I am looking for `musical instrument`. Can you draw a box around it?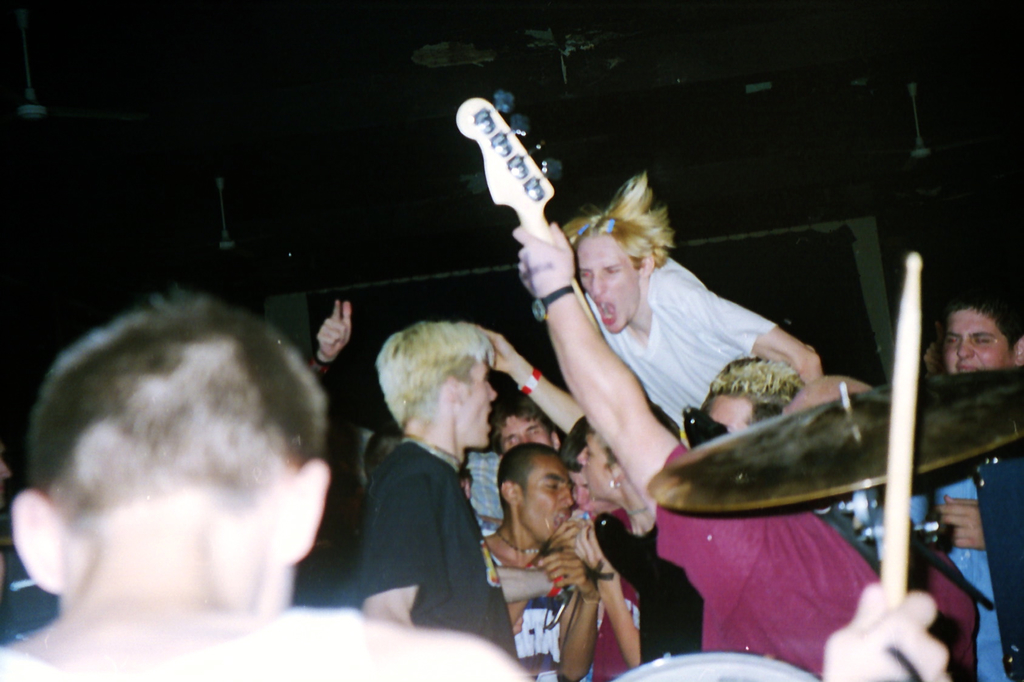
Sure, the bounding box is {"left": 455, "top": 89, "right": 664, "bottom": 496}.
